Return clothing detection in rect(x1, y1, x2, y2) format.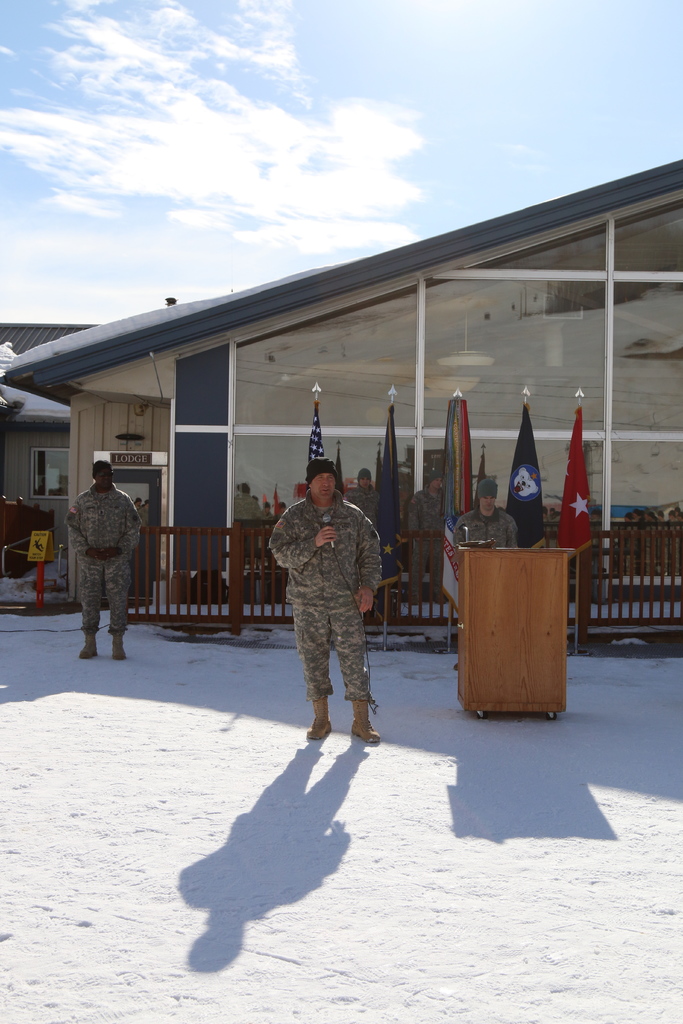
rect(343, 484, 382, 533).
